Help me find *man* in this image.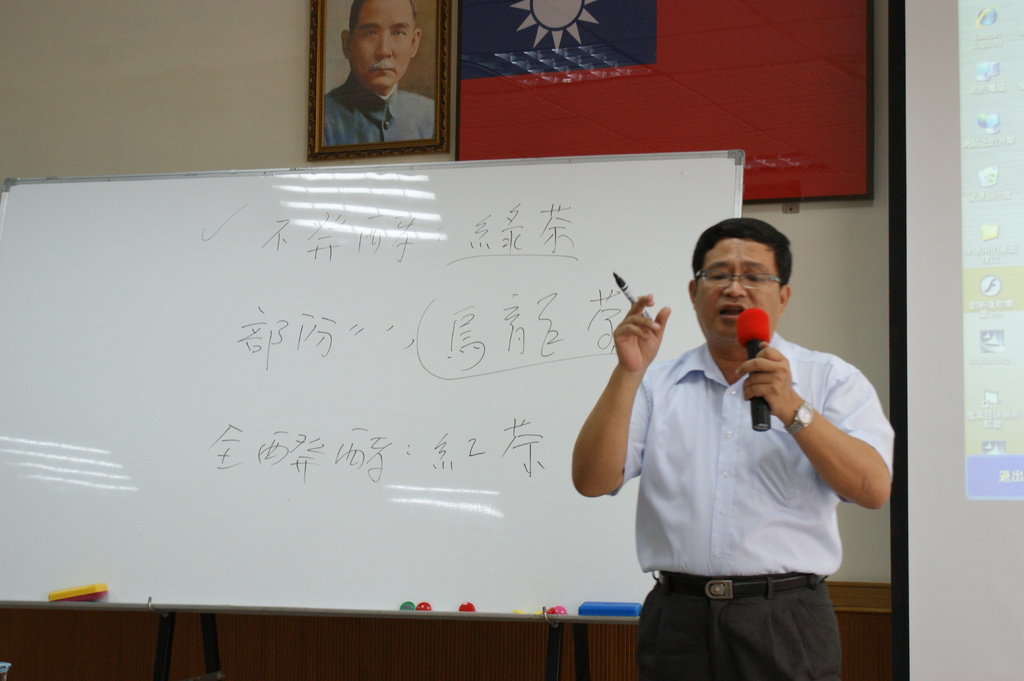
Found it: select_region(620, 215, 895, 659).
